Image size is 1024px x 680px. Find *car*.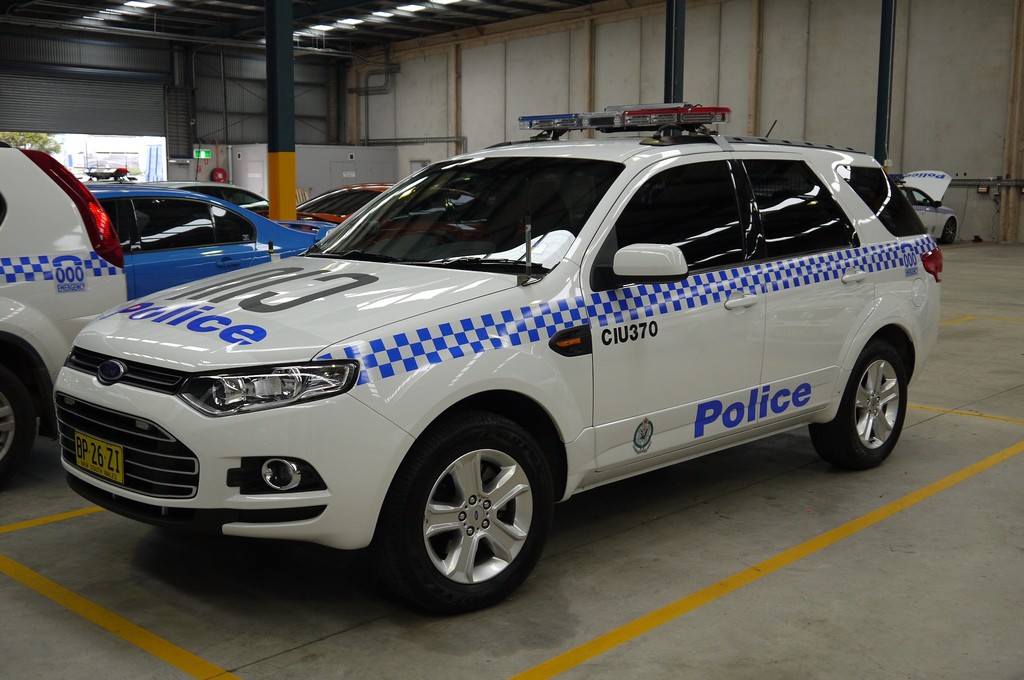
bbox(0, 143, 127, 476).
